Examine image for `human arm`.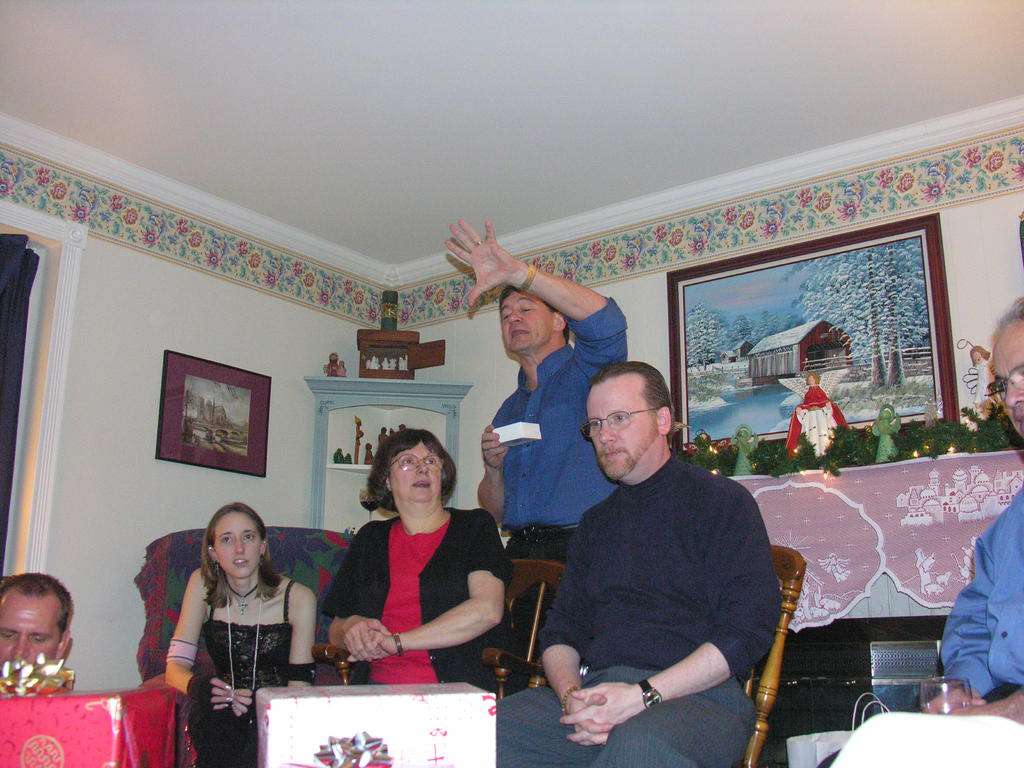
Examination result: bbox=(227, 582, 316, 722).
